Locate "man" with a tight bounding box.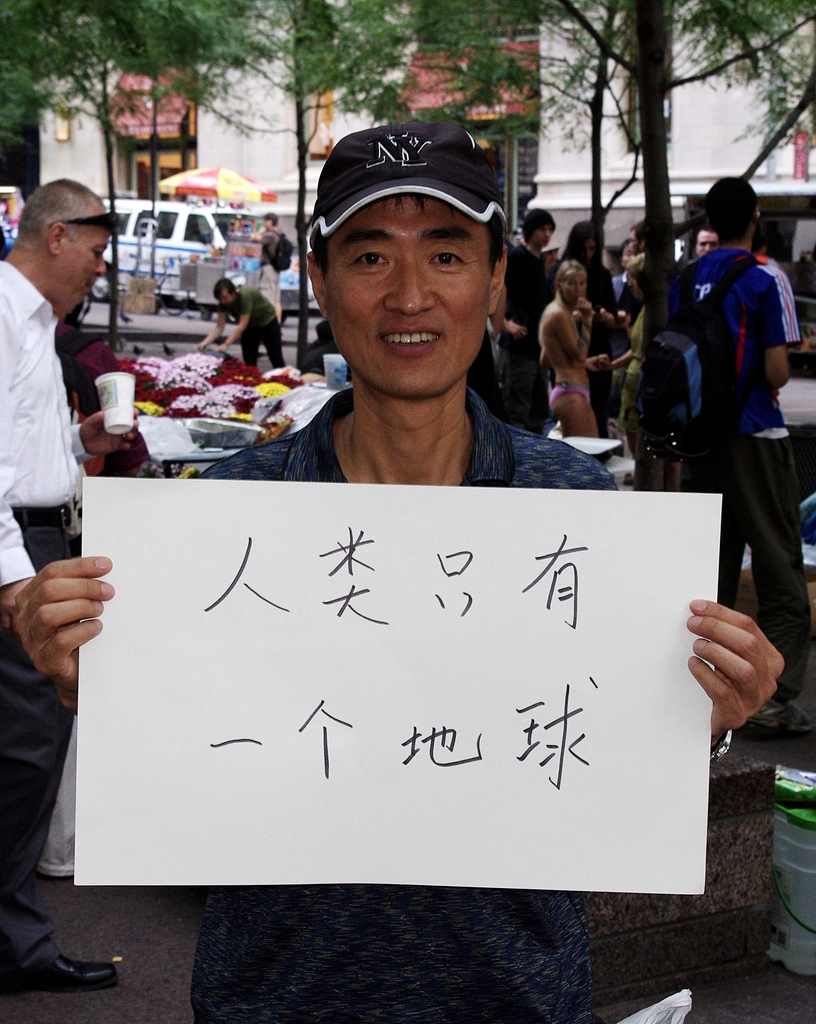
x1=650 y1=182 x2=810 y2=730.
